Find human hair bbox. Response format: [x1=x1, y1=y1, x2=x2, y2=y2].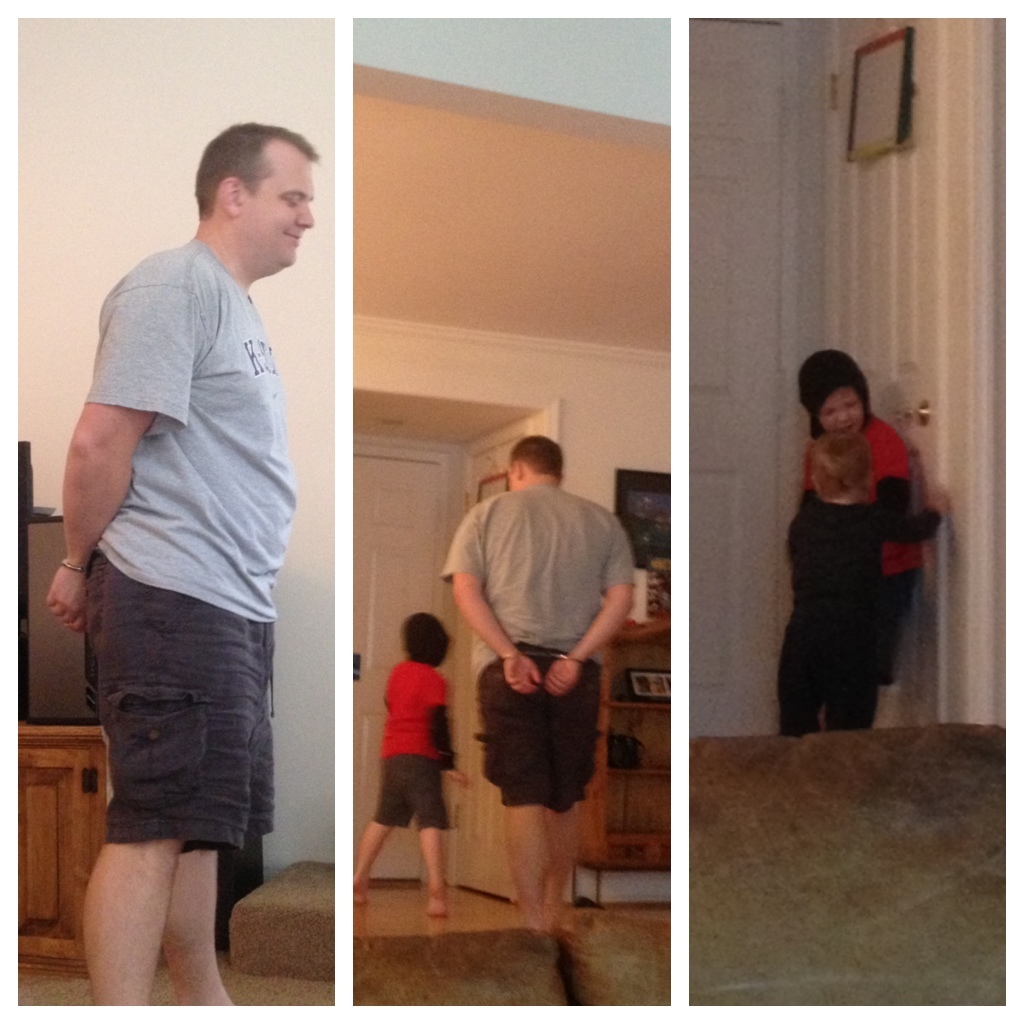
[x1=184, y1=118, x2=309, y2=238].
